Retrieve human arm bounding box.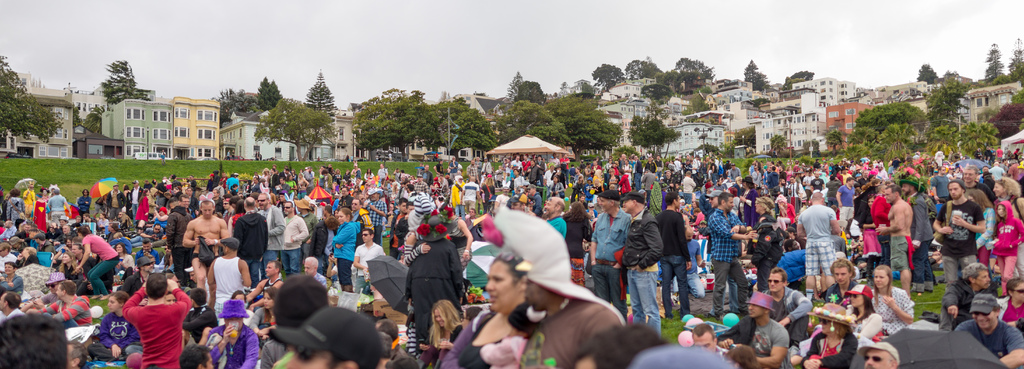
Bounding box: region(712, 313, 748, 341).
